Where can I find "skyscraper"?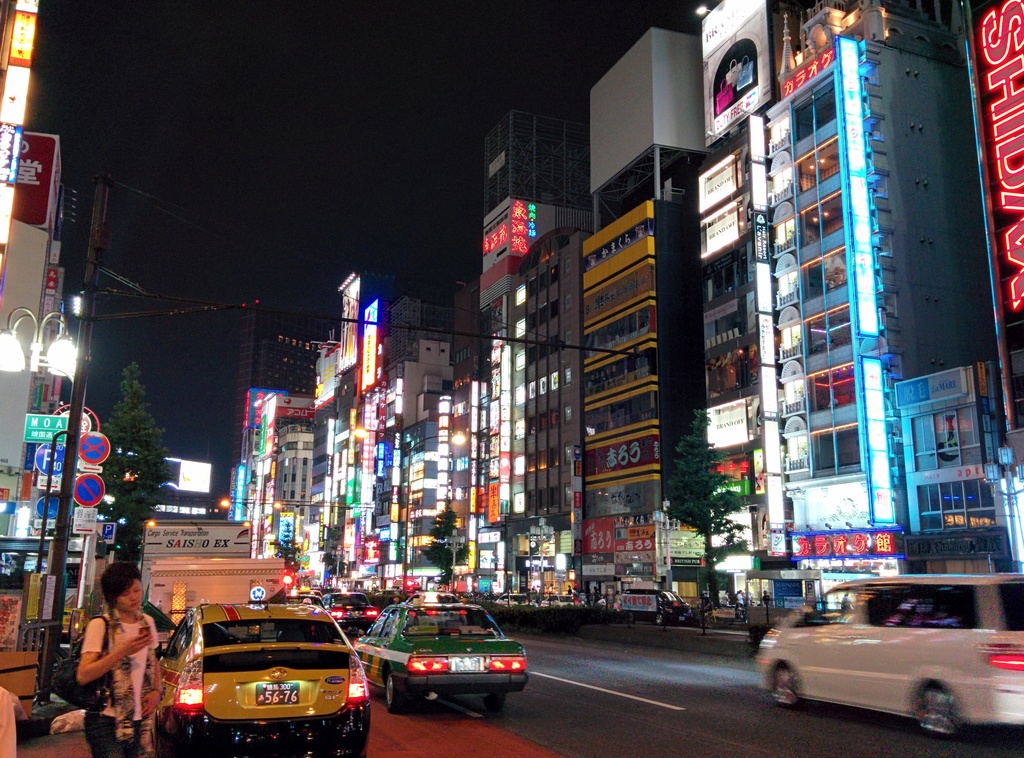
You can find it at BBox(763, 1, 970, 599).
